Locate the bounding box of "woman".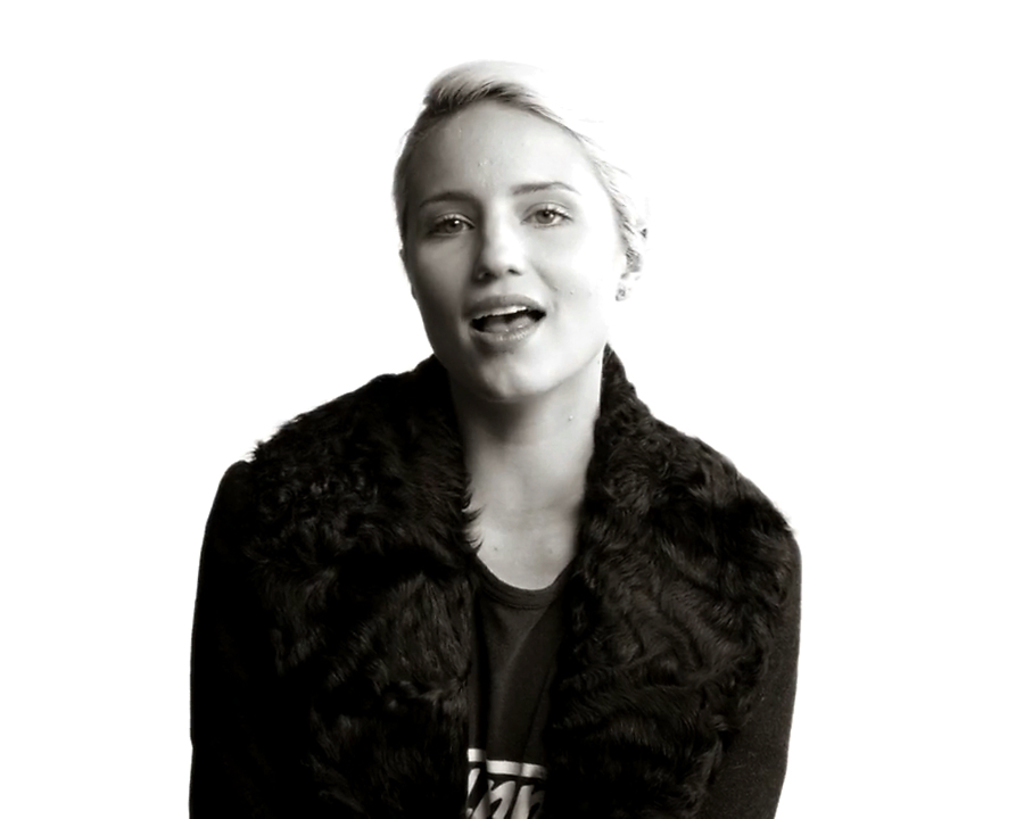
Bounding box: 151, 23, 858, 804.
